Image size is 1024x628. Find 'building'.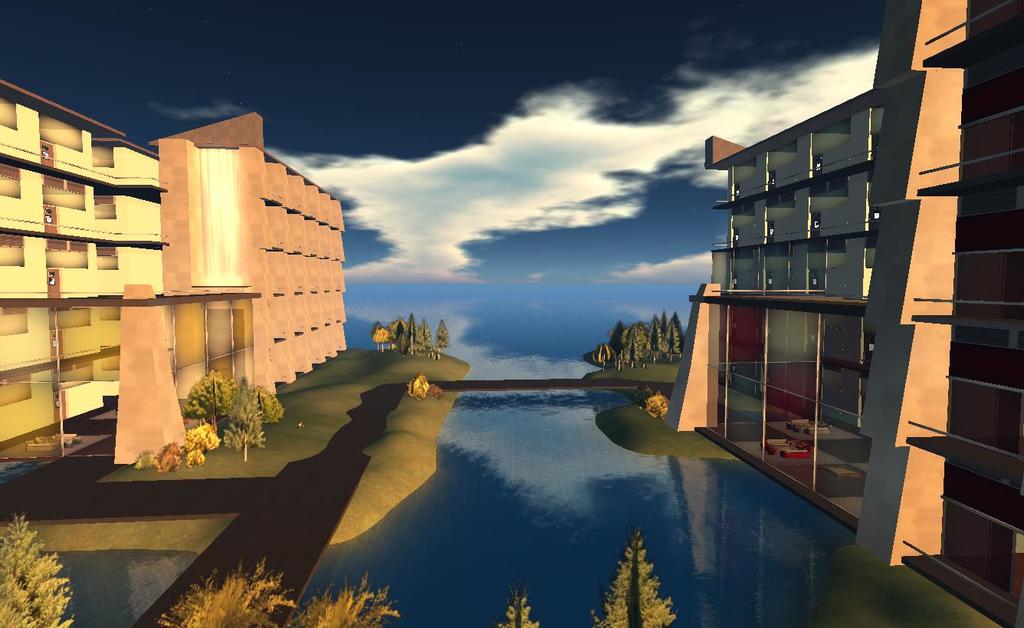
x1=0 y1=78 x2=171 y2=455.
